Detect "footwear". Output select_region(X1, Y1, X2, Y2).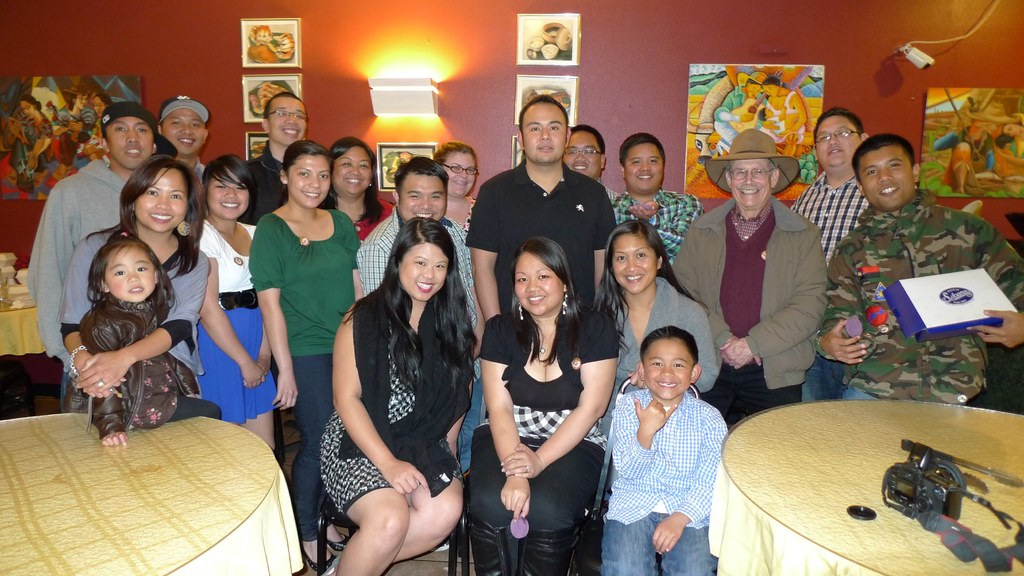
select_region(472, 523, 509, 575).
